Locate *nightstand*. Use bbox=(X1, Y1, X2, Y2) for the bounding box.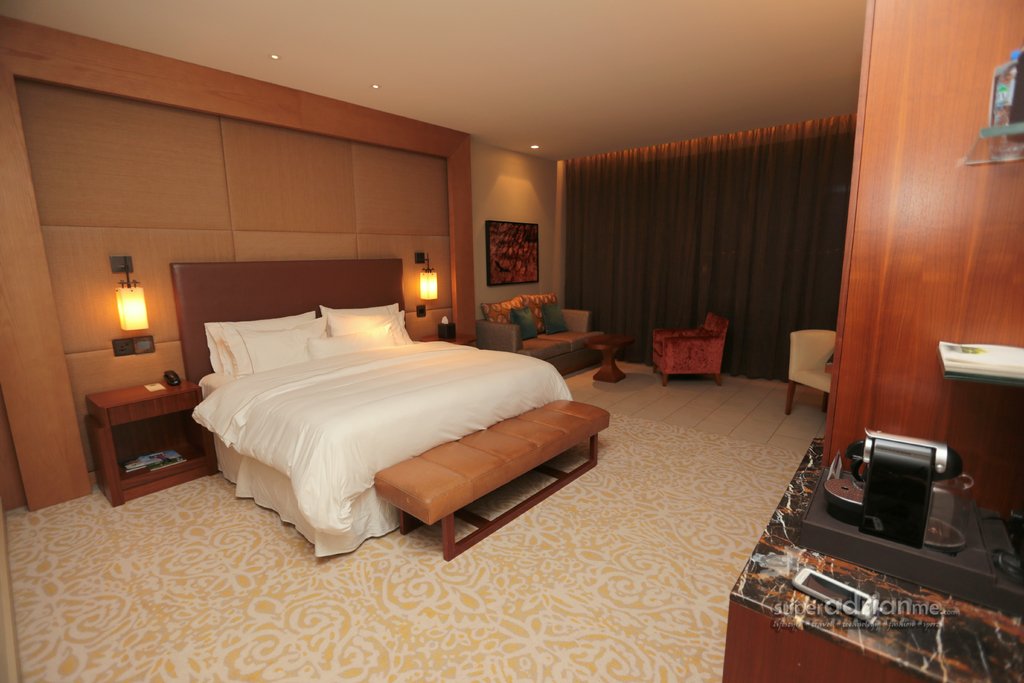
bbox=(90, 383, 221, 502).
